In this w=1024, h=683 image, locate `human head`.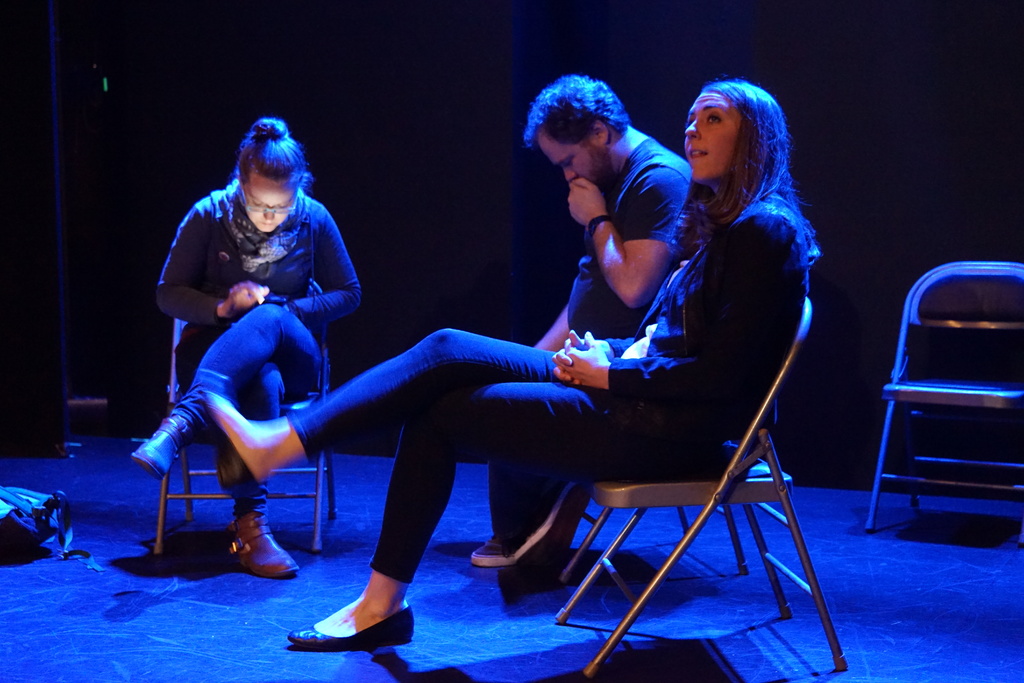
Bounding box: x1=230 y1=112 x2=304 y2=233.
